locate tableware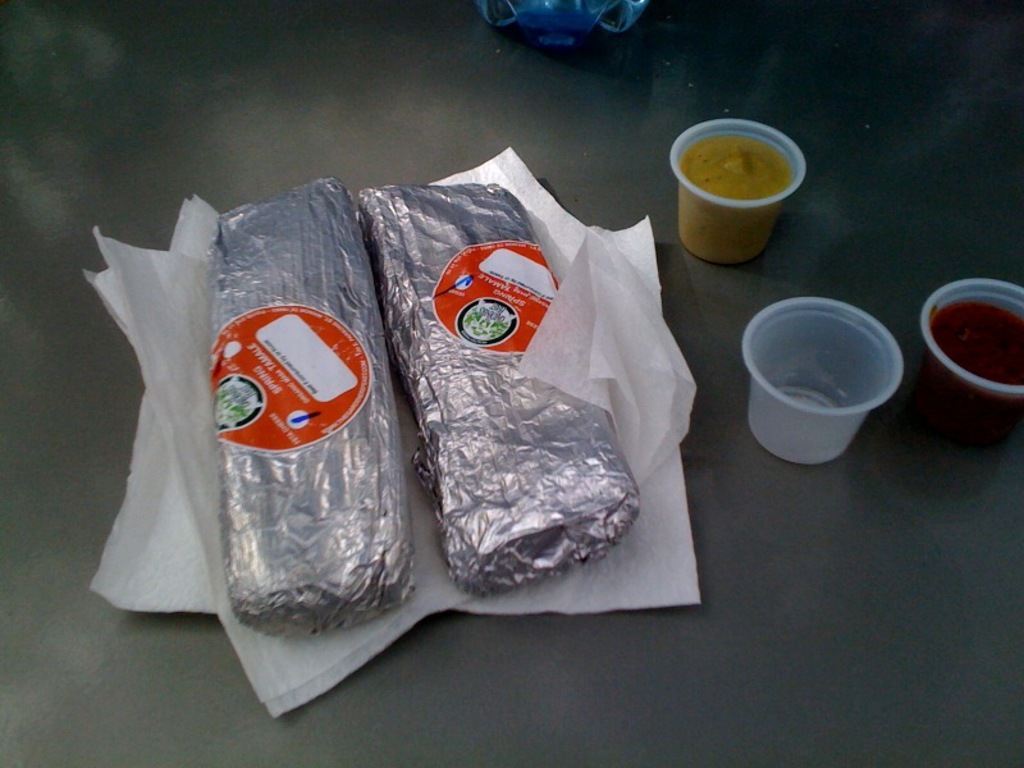
box=[744, 296, 904, 468]
